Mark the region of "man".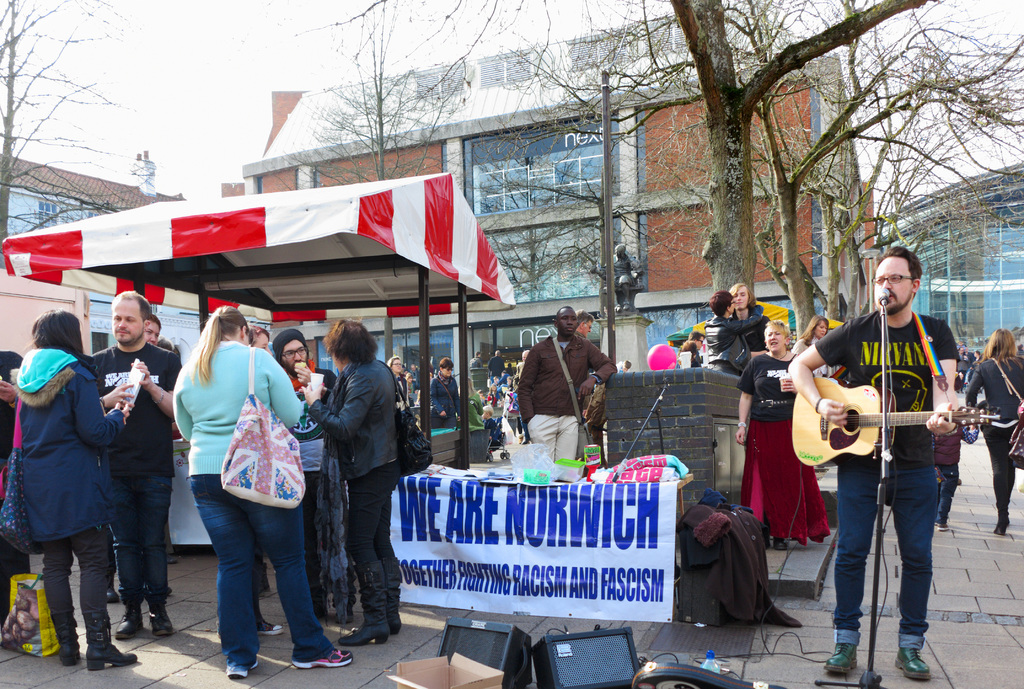
Region: [270,331,340,626].
